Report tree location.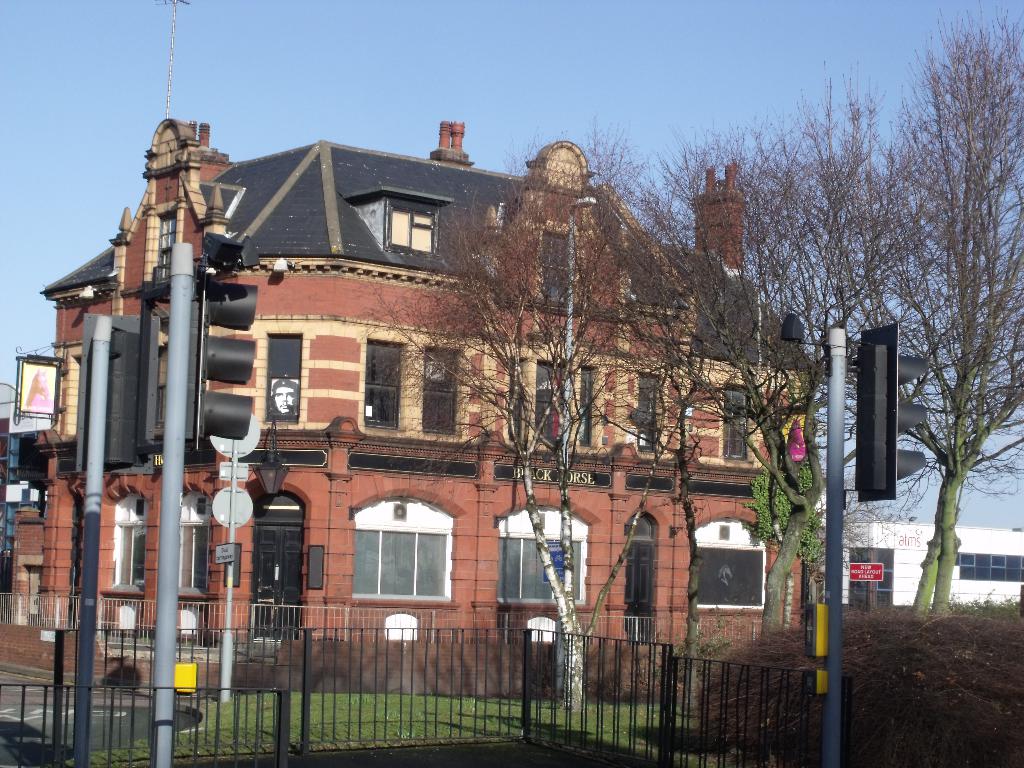
Report: [left=742, top=463, right=820, bottom=621].
